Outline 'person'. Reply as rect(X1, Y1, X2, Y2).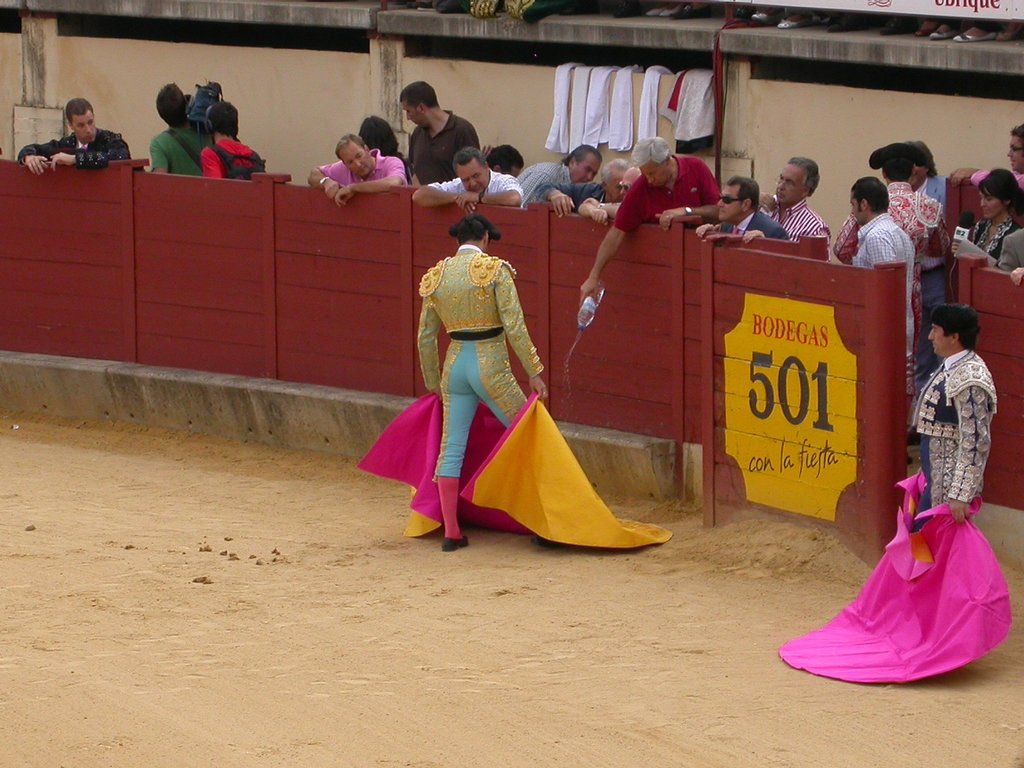
rect(578, 127, 721, 307).
